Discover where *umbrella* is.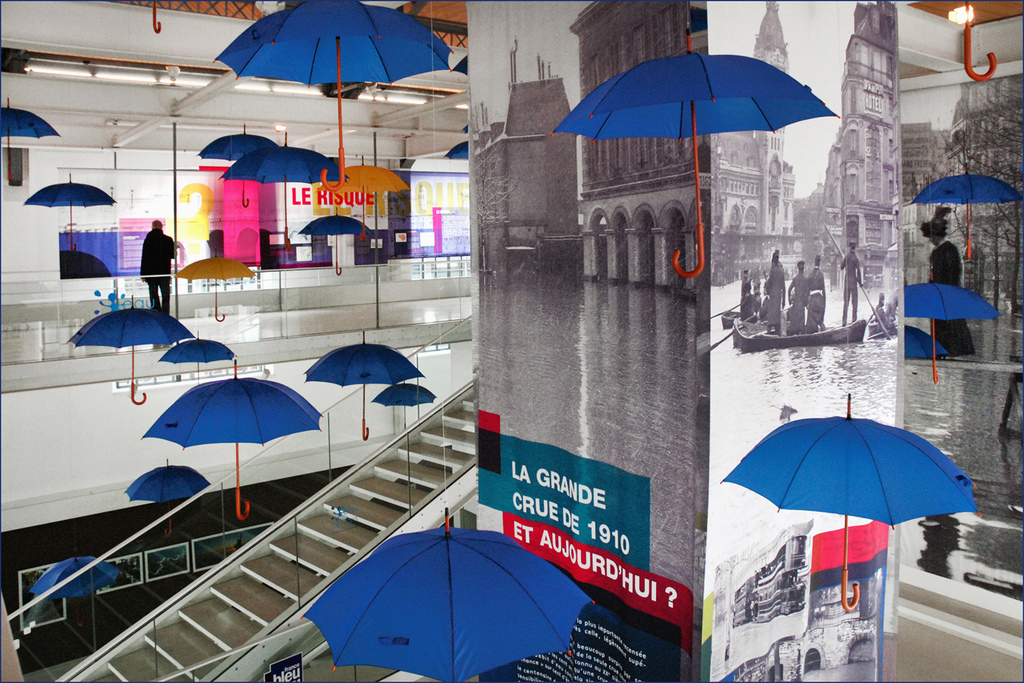
Discovered at (142, 357, 328, 521).
